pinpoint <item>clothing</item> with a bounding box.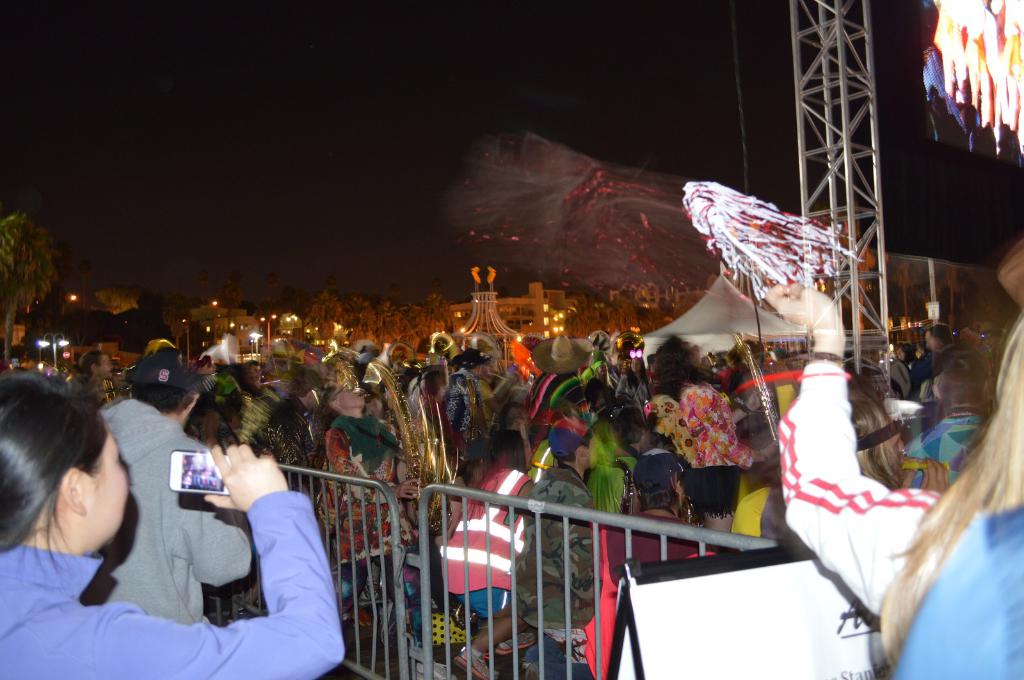
x1=457 y1=363 x2=544 y2=471.
